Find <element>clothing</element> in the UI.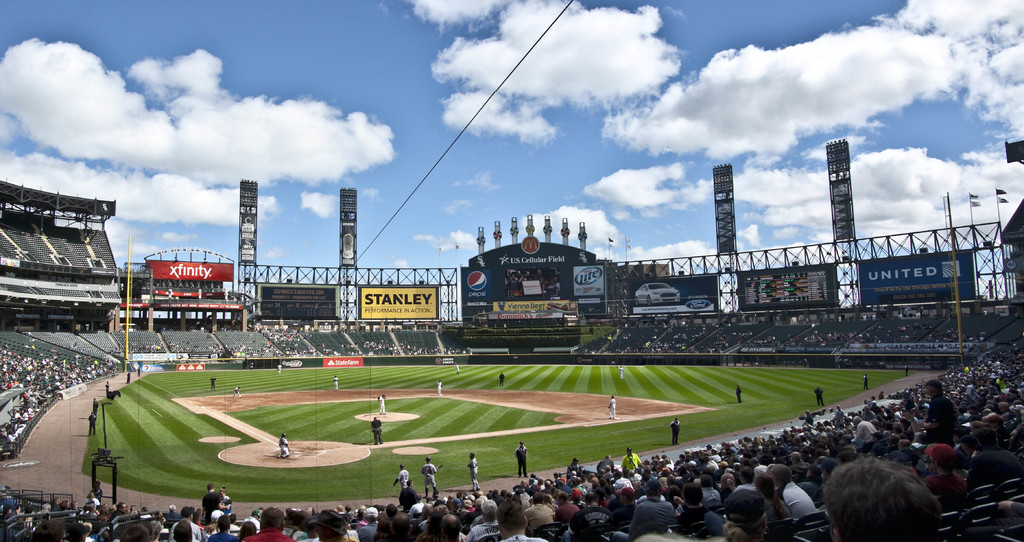
UI element at bbox=[90, 400, 99, 420].
